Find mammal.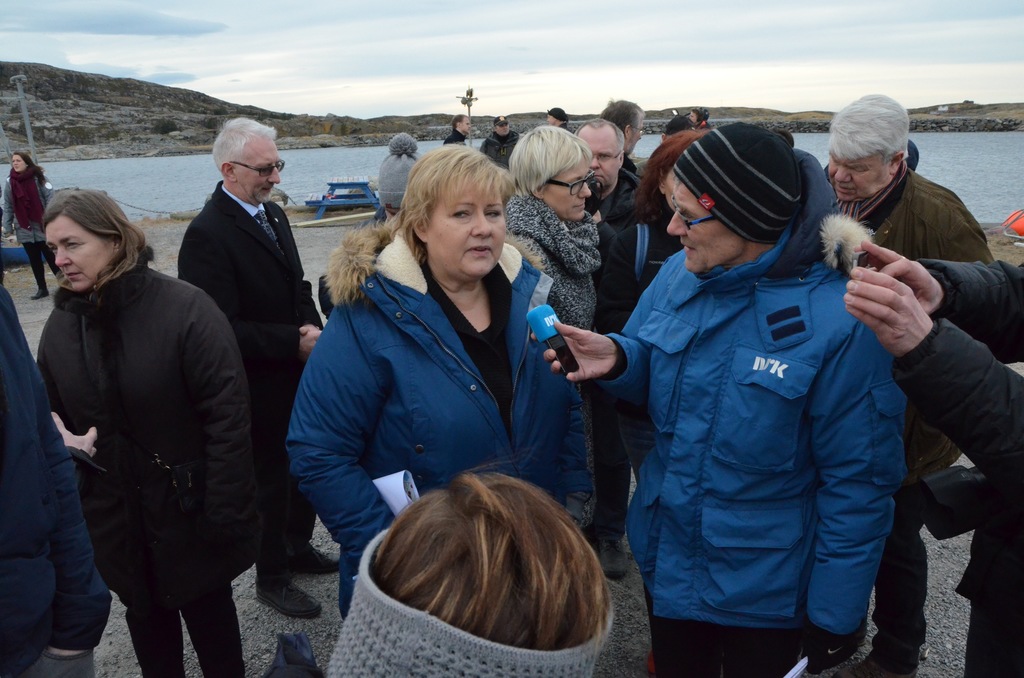
545, 104, 568, 131.
